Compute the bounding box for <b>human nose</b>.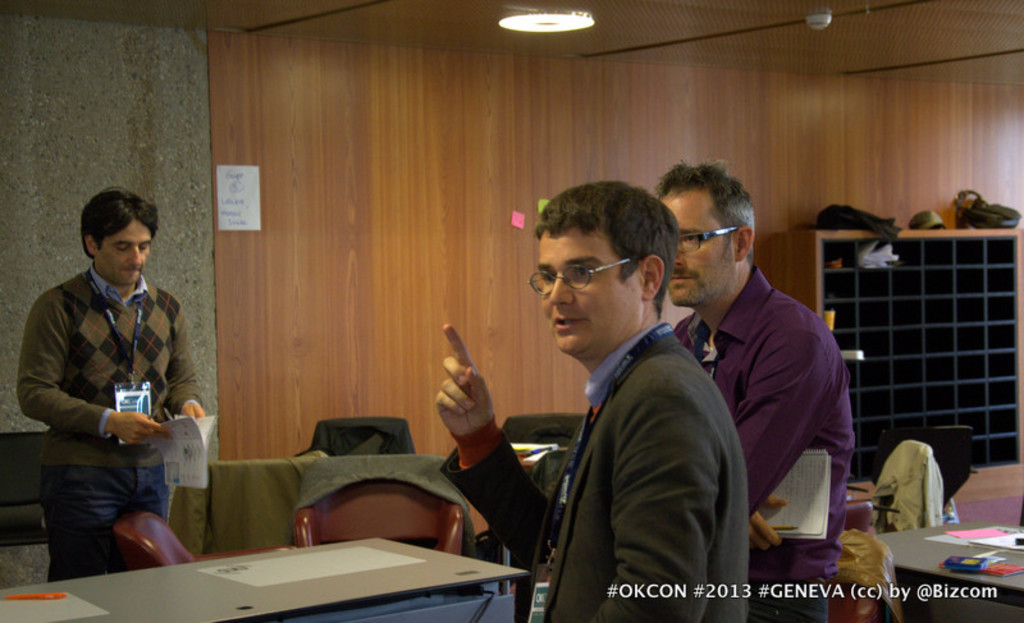
[left=544, top=270, right=576, bottom=303].
